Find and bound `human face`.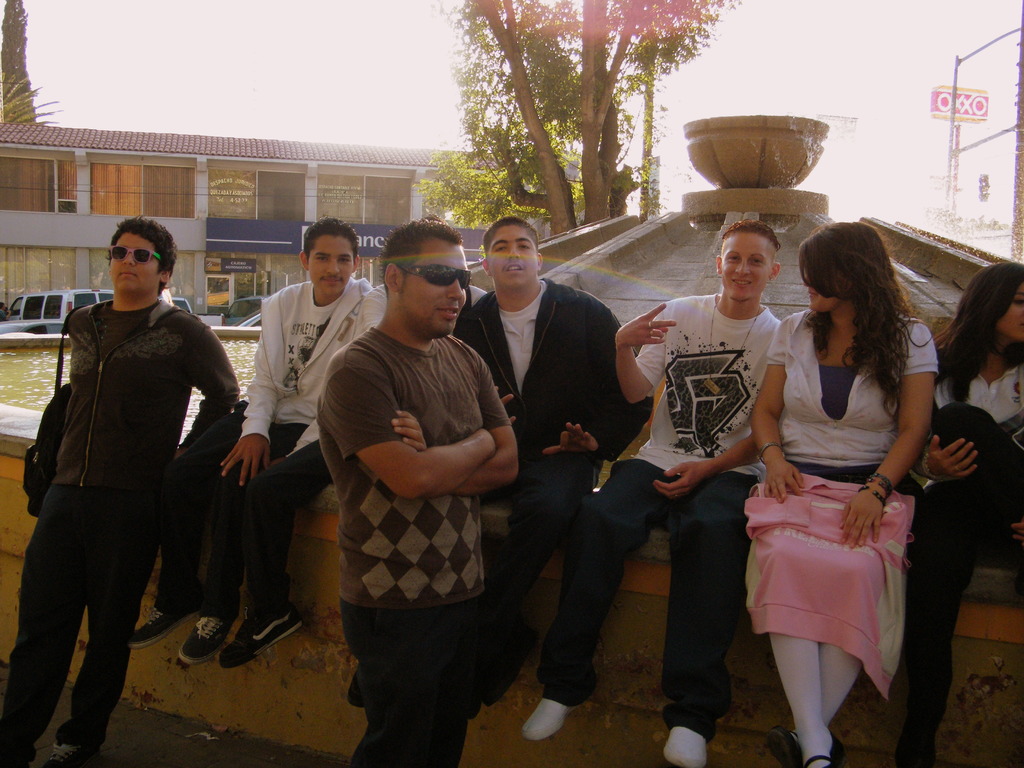
Bound: pyautogui.locateOnScreen(717, 229, 774, 296).
